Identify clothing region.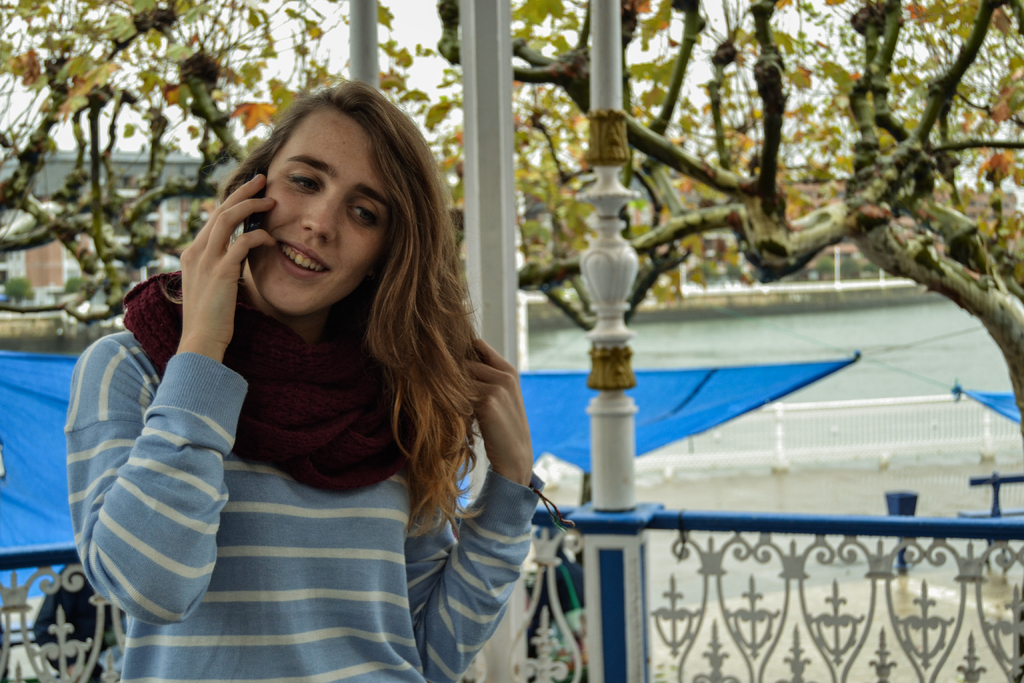
Region: (left=65, top=331, right=543, bottom=682).
